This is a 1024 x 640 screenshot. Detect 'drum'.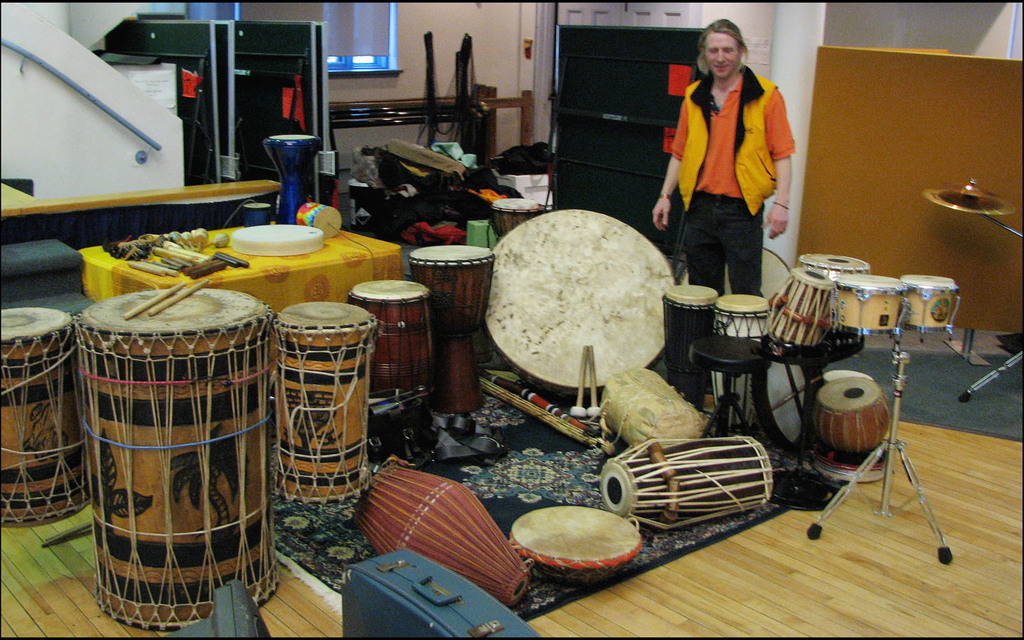
796:252:878:326.
